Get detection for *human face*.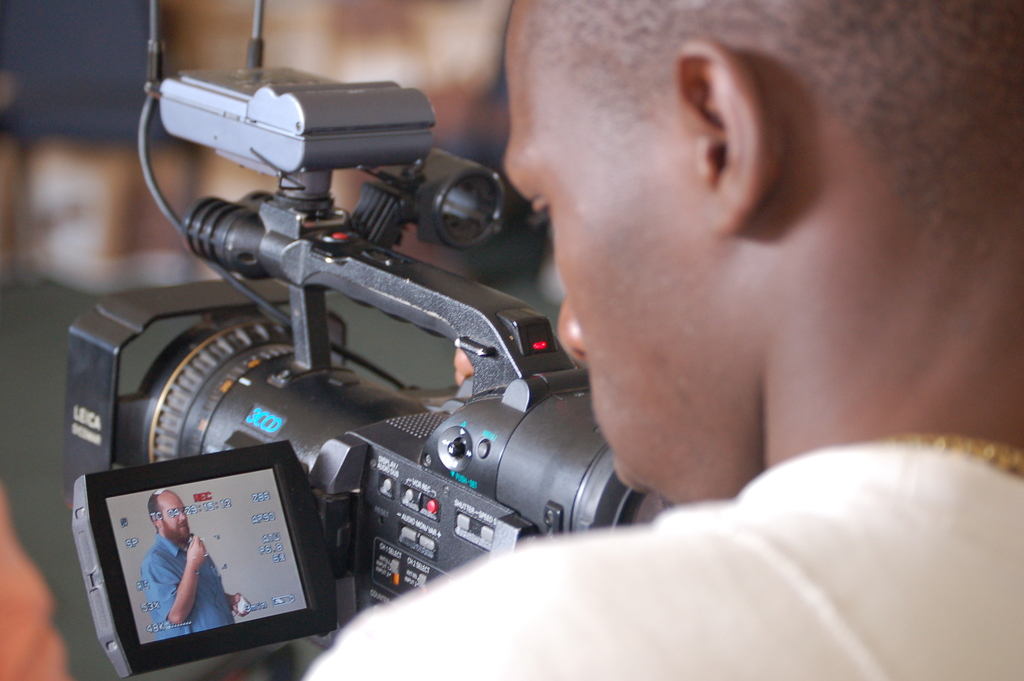
Detection: x1=504 y1=0 x2=699 y2=505.
